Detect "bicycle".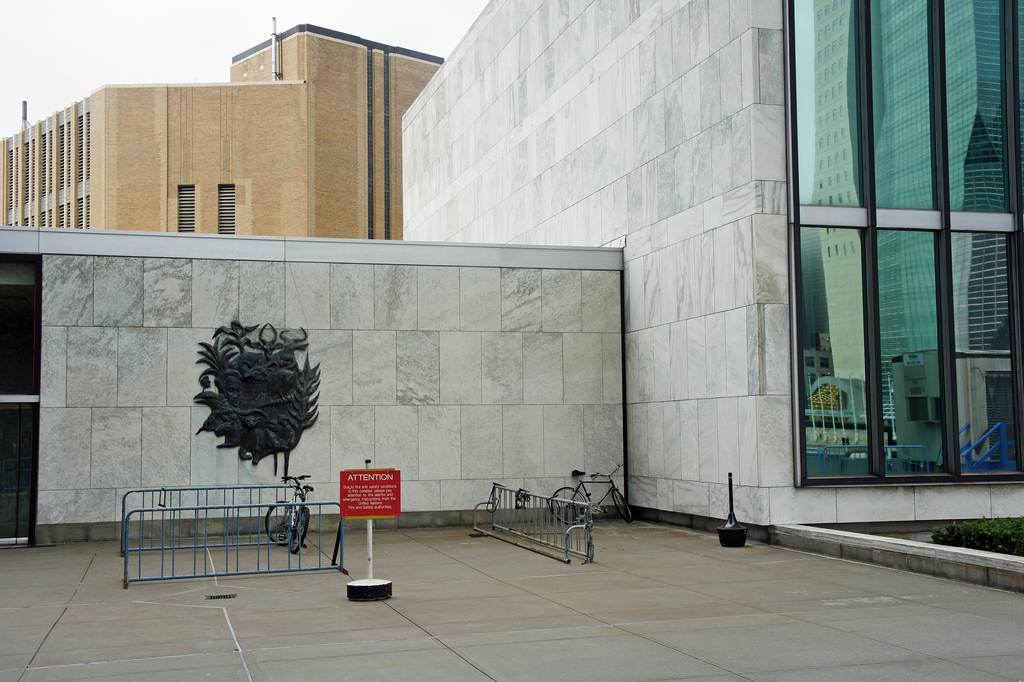
Detected at {"x1": 552, "y1": 463, "x2": 632, "y2": 524}.
